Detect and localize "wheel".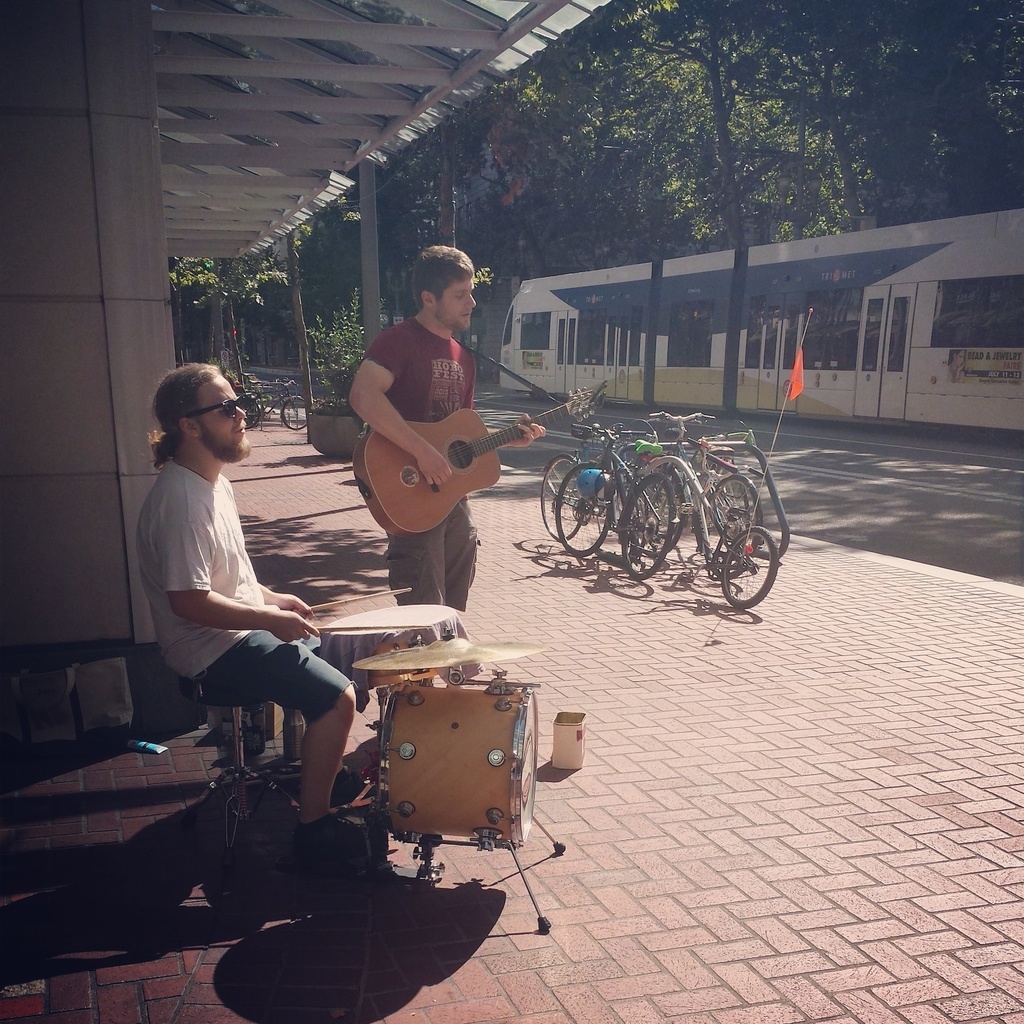
Localized at 237 399 261 429.
